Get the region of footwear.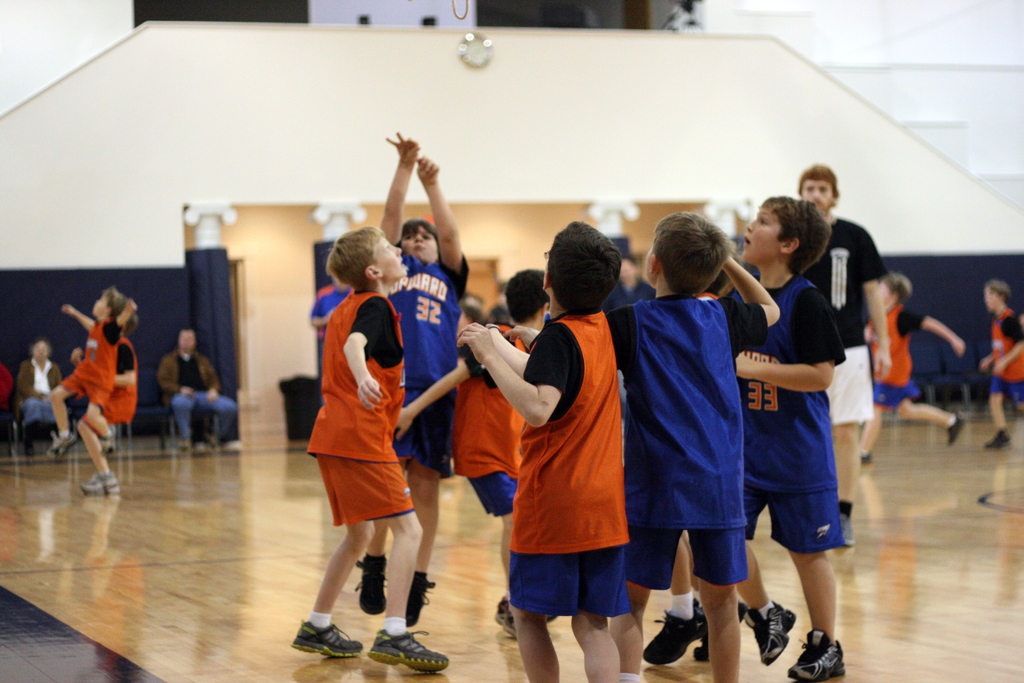
locate(698, 588, 753, 667).
